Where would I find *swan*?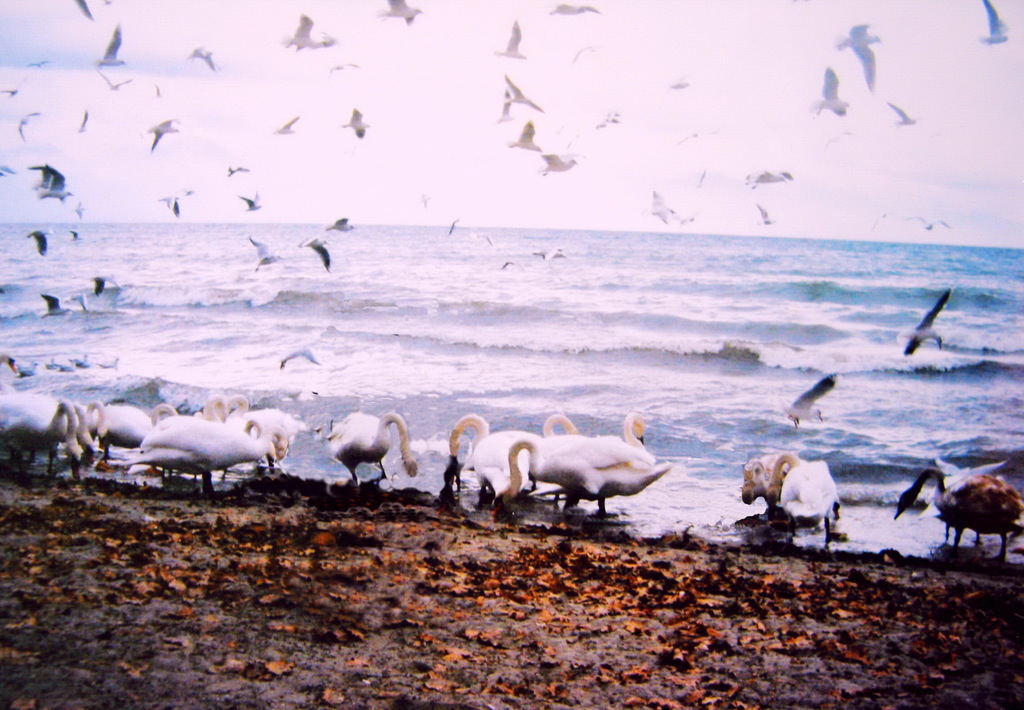
At BBox(740, 450, 791, 518).
